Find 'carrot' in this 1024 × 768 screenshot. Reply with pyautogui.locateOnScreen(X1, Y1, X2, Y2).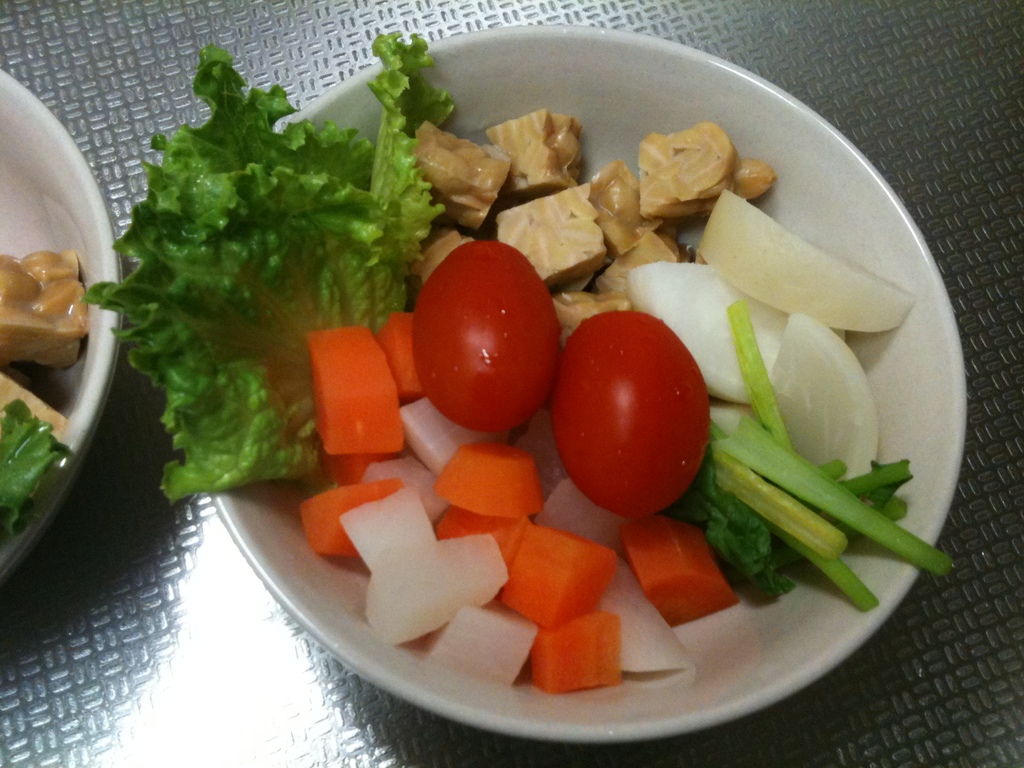
pyautogui.locateOnScreen(617, 516, 732, 621).
